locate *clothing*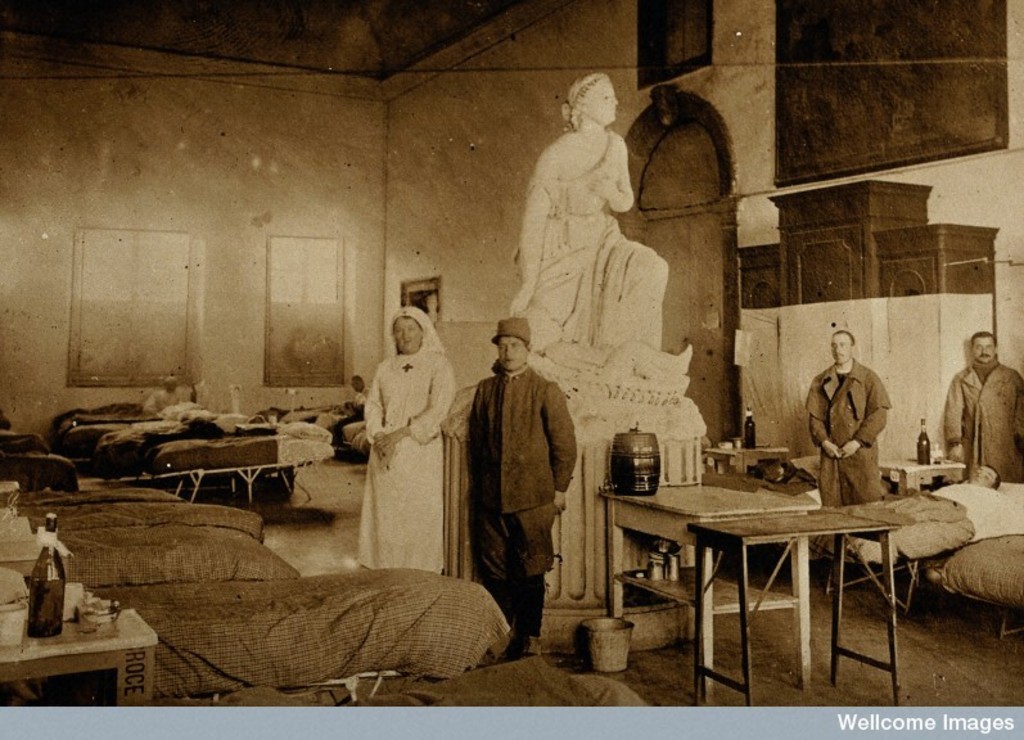
352/303/447/572
